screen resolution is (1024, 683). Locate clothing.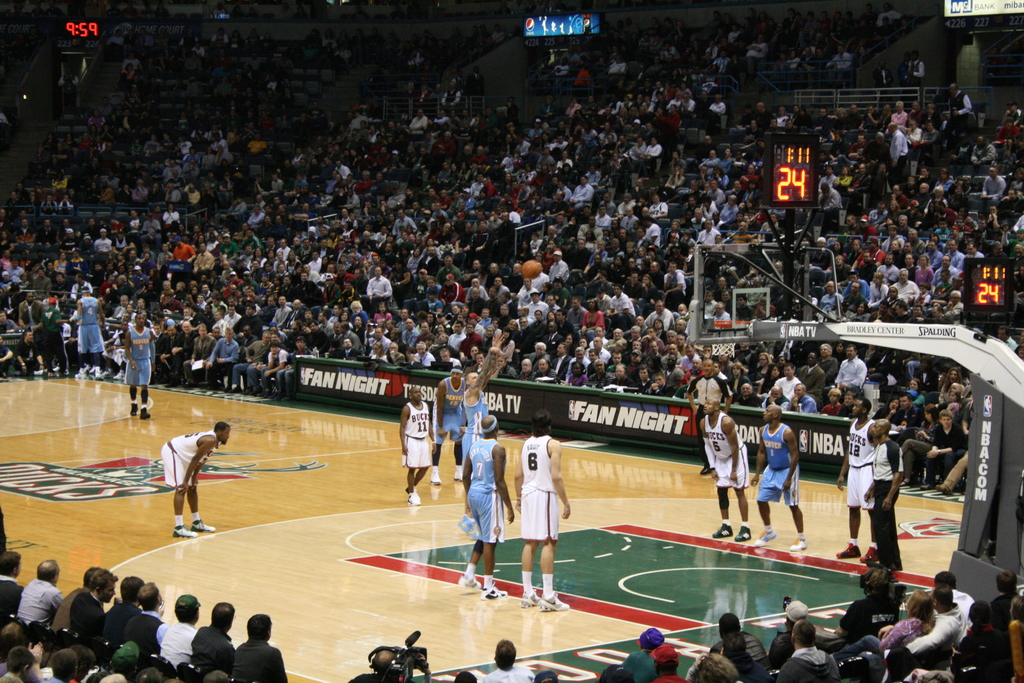
444/377/467/411.
